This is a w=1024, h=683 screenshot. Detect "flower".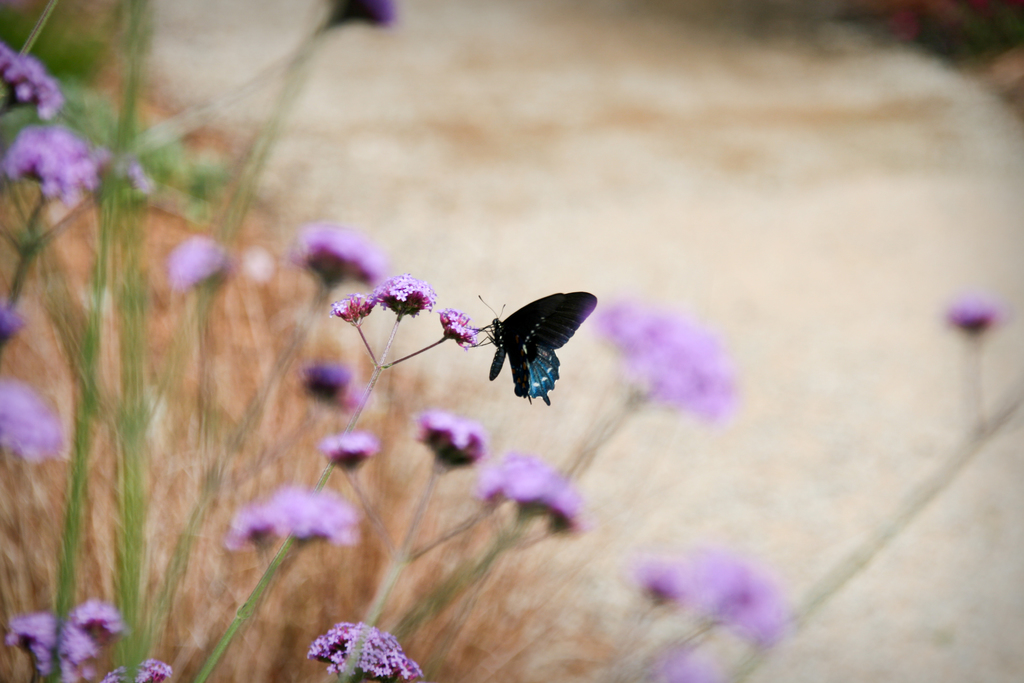
<region>0, 42, 58, 115</region>.
